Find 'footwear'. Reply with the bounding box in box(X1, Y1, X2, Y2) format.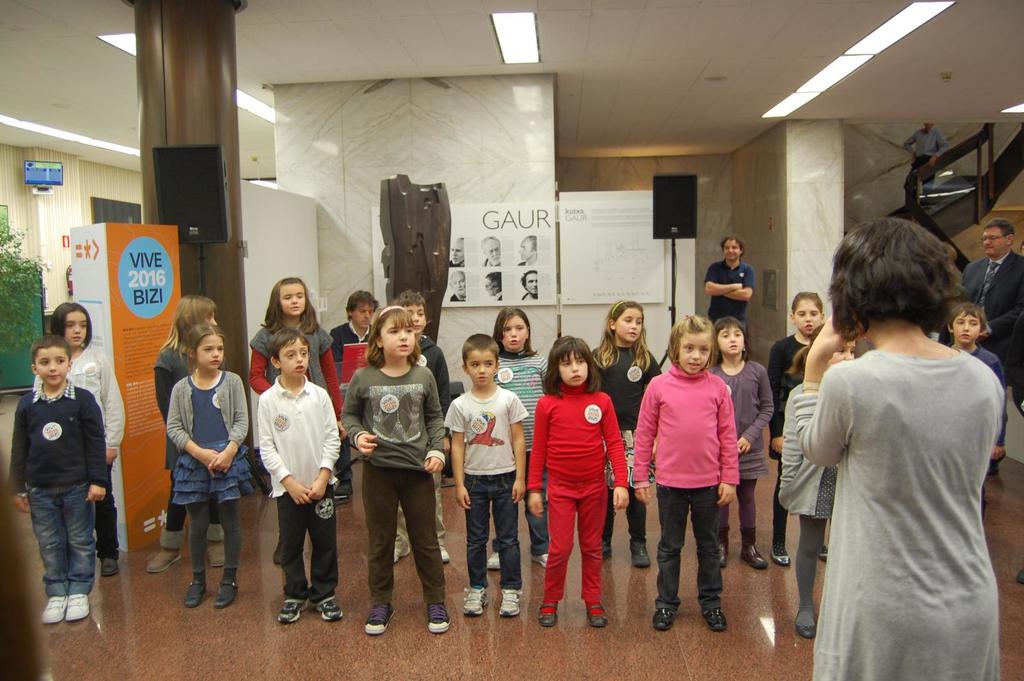
box(68, 593, 89, 621).
